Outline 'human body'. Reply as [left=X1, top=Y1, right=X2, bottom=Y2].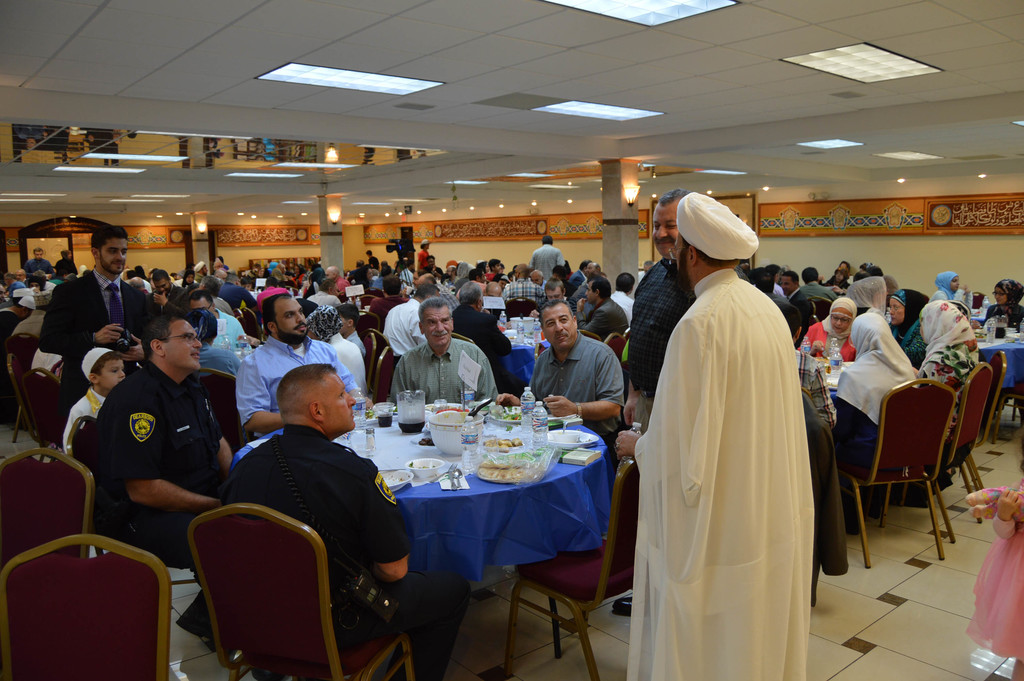
[left=625, top=221, right=820, bottom=680].
